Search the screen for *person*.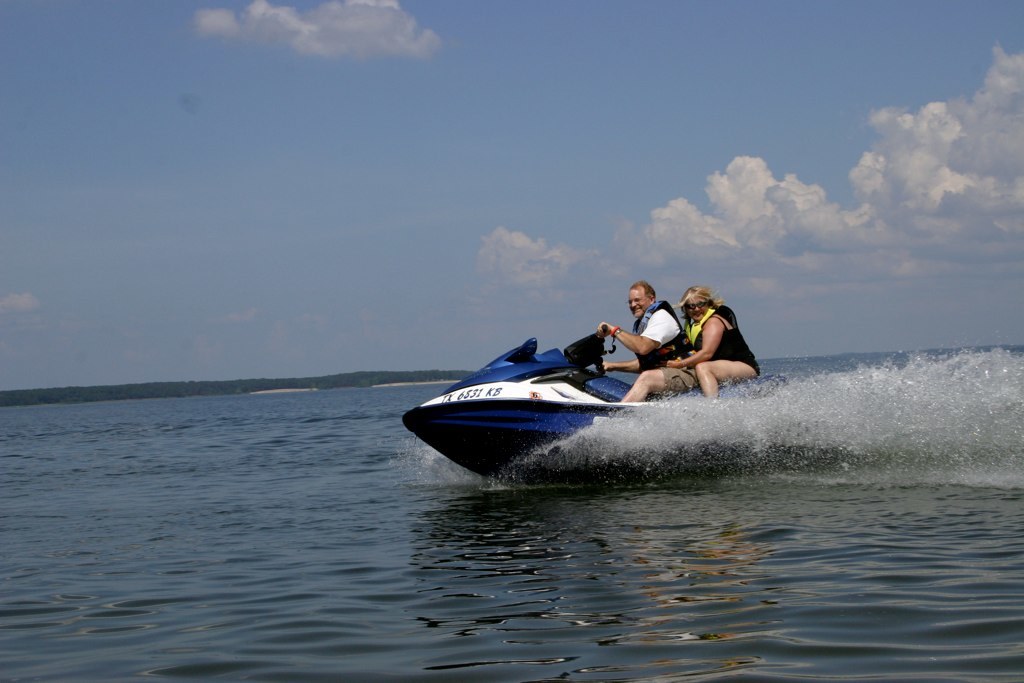
Found at (661, 285, 760, 395).
